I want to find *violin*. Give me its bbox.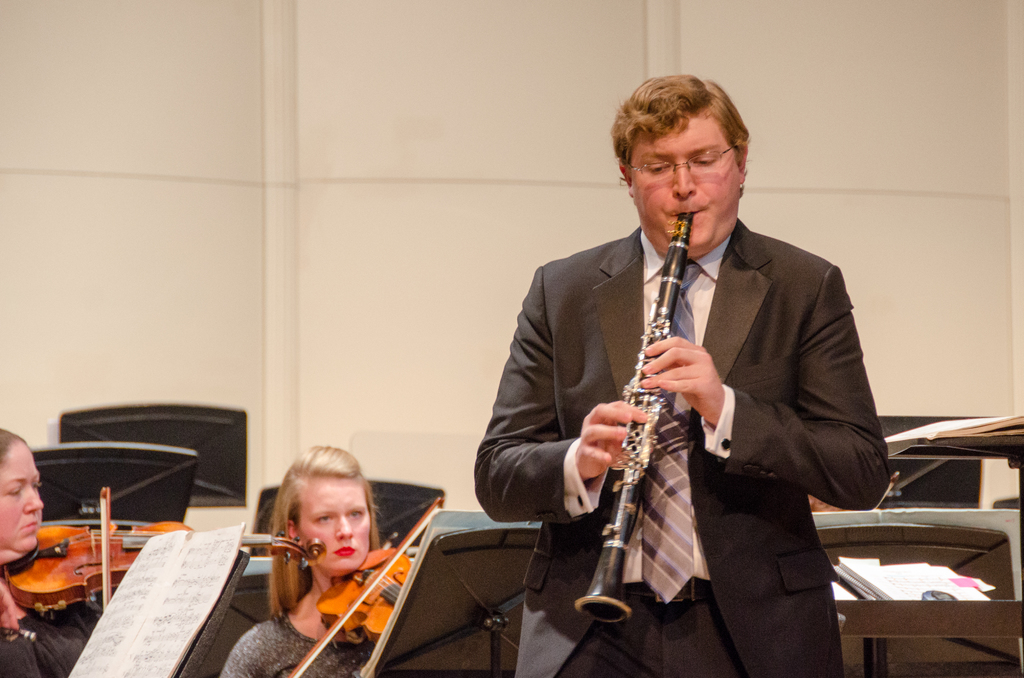
l=274, t=491, r=444, b=677.
